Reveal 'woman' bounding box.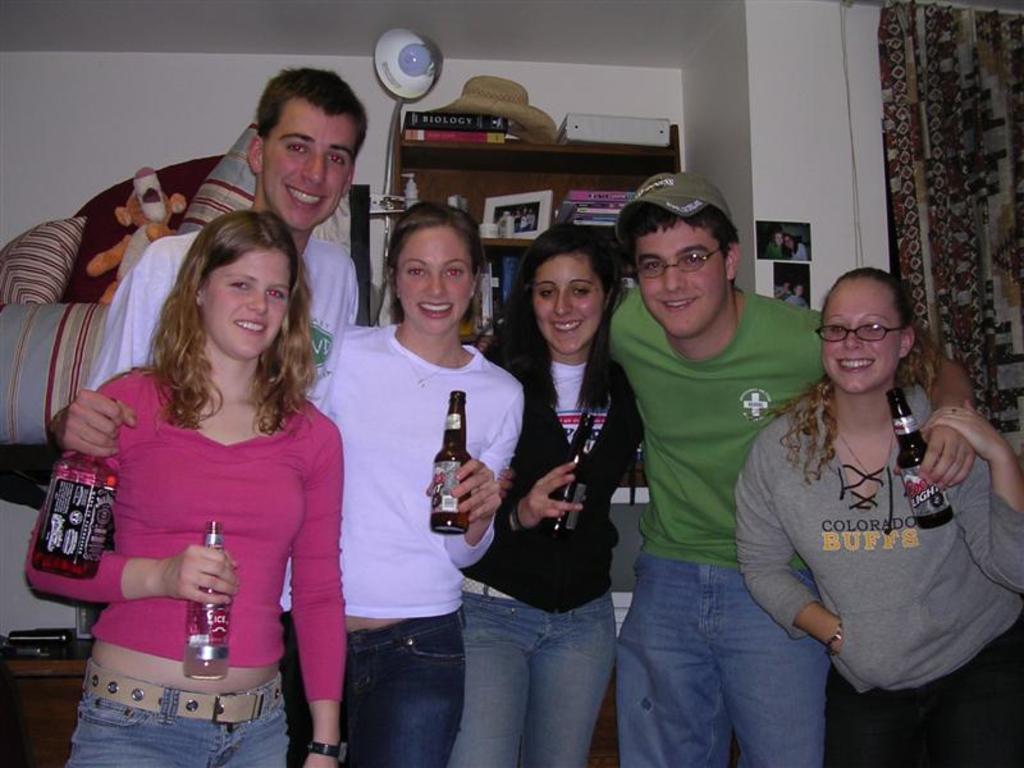
Revealed: region(763, 230, 782, 260).
